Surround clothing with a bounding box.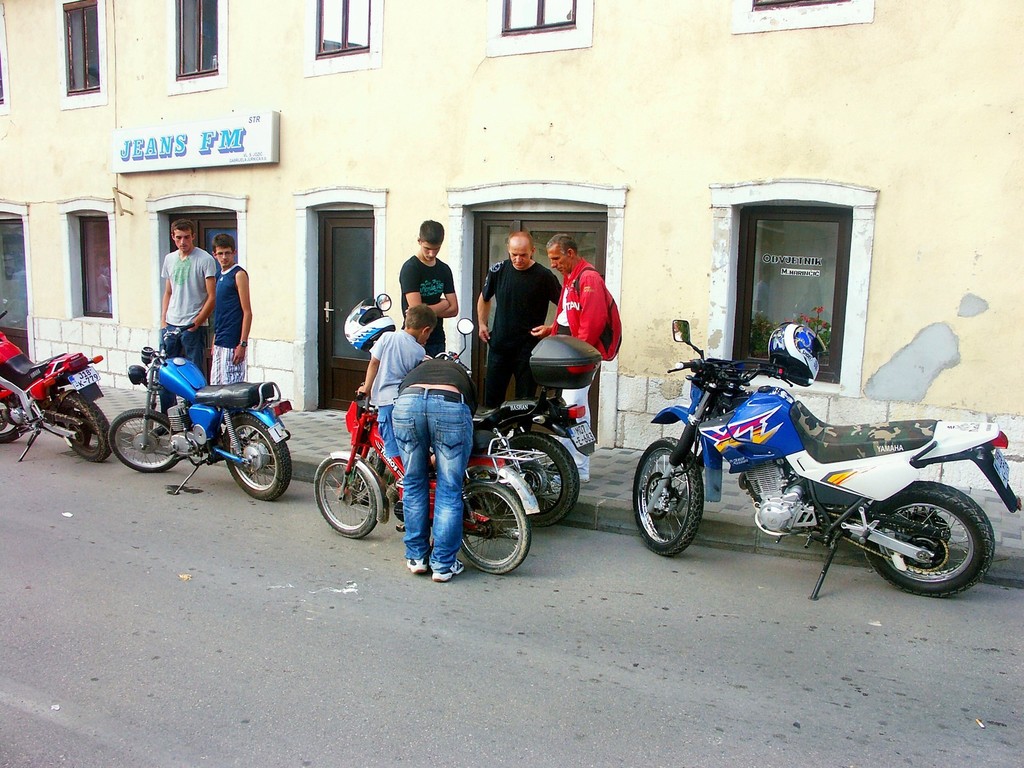
550:254:624:438.
